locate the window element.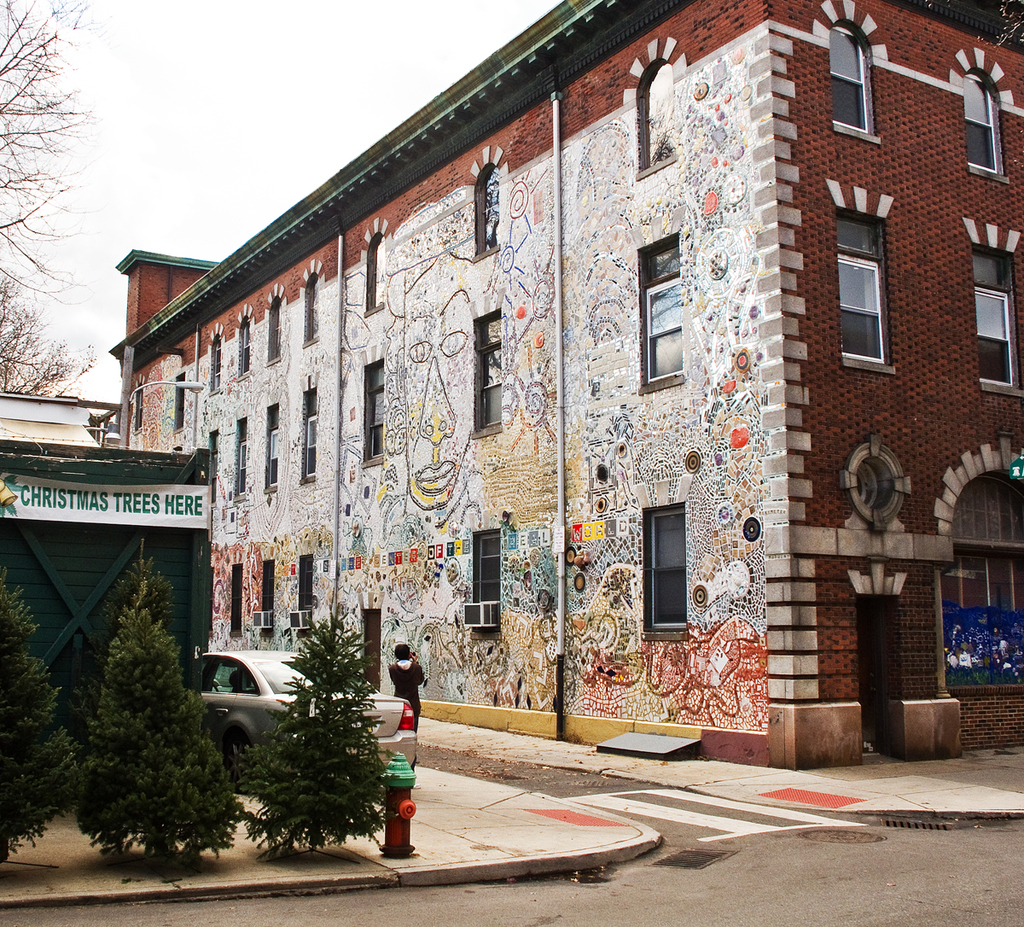
Element bbox: 239/314/254/378.
